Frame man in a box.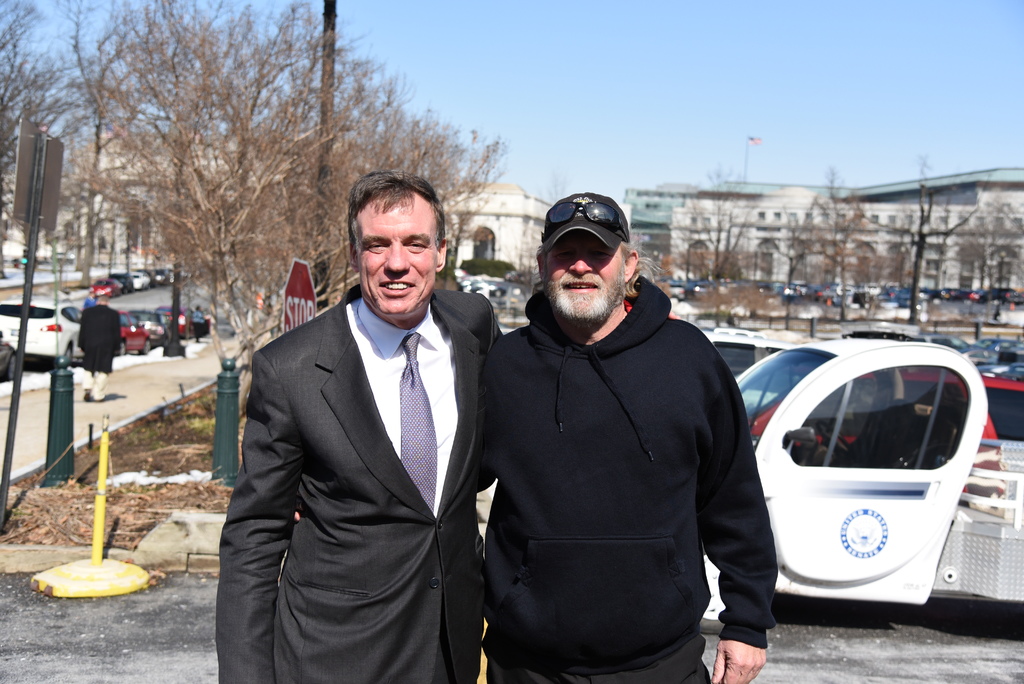
(474,187,784,683).
